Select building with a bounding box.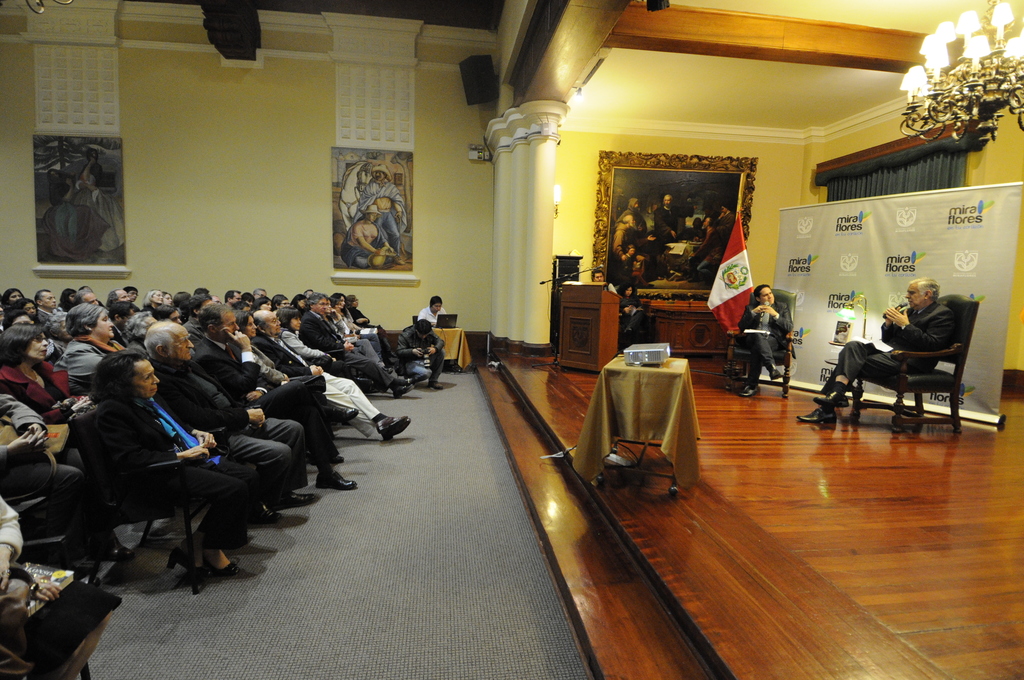
0/0/1023/679.
